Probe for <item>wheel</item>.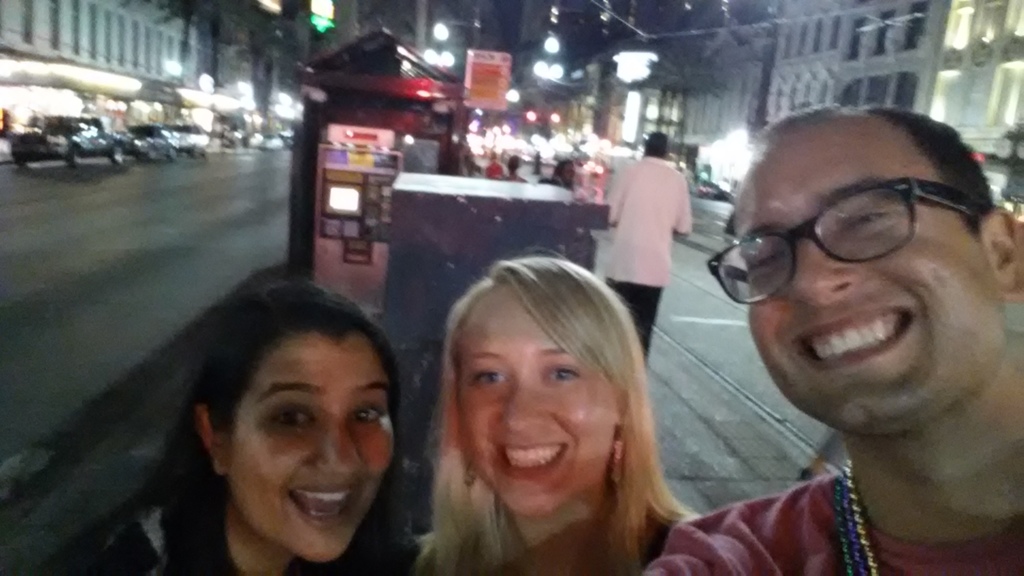
Probe result: 67,148,80,169.
